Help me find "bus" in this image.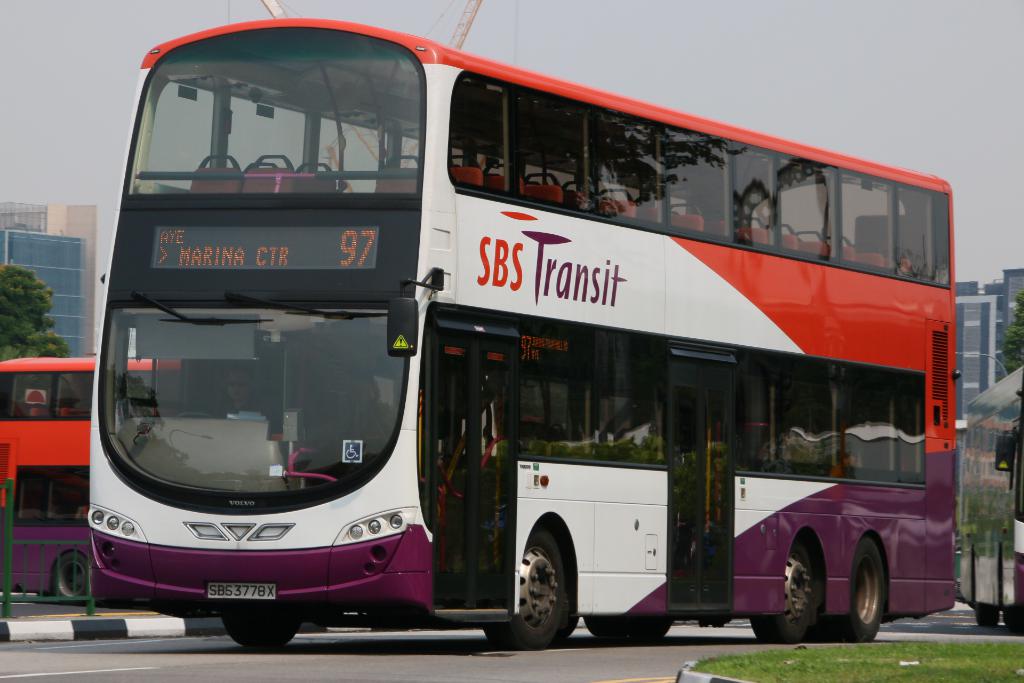
Found it: [x1=0, y1=354, x2=191, y2=605].
